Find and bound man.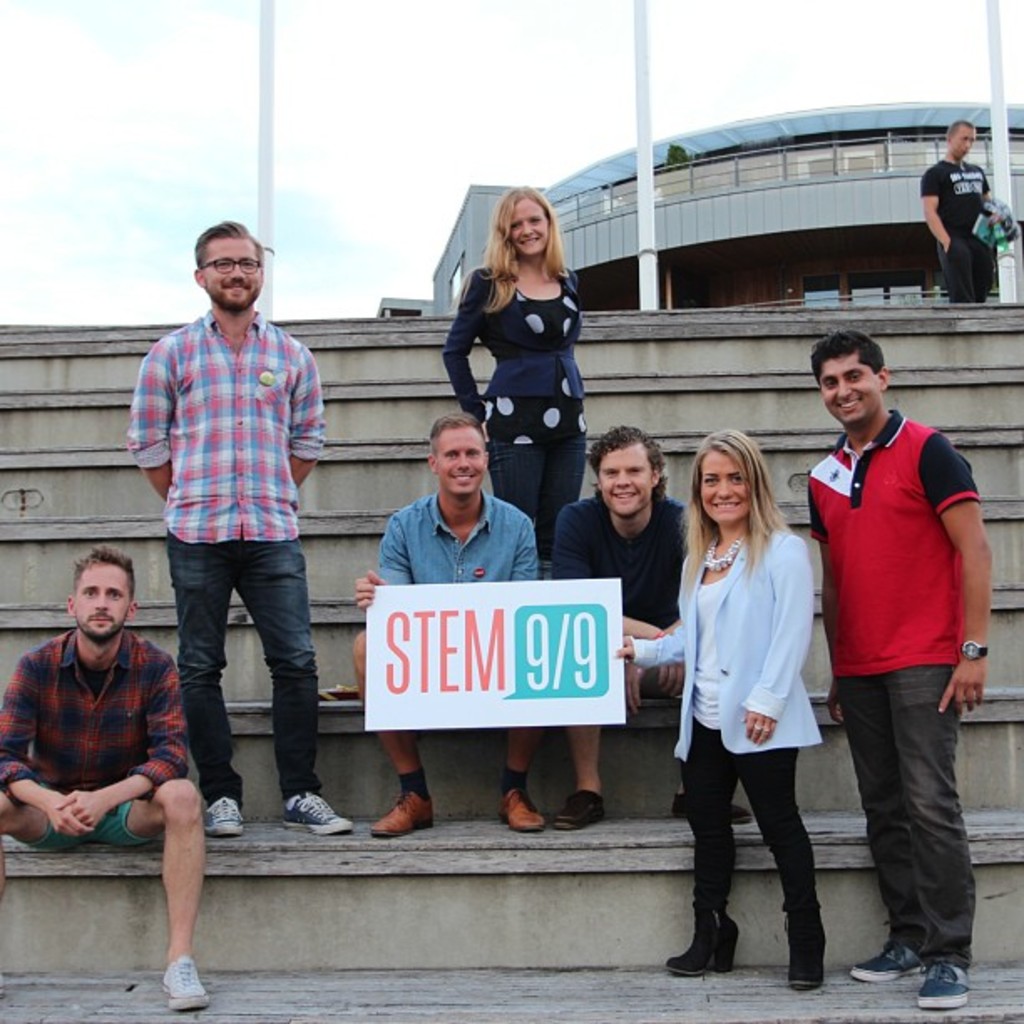
Bound: 353, 410, 544, 840.
